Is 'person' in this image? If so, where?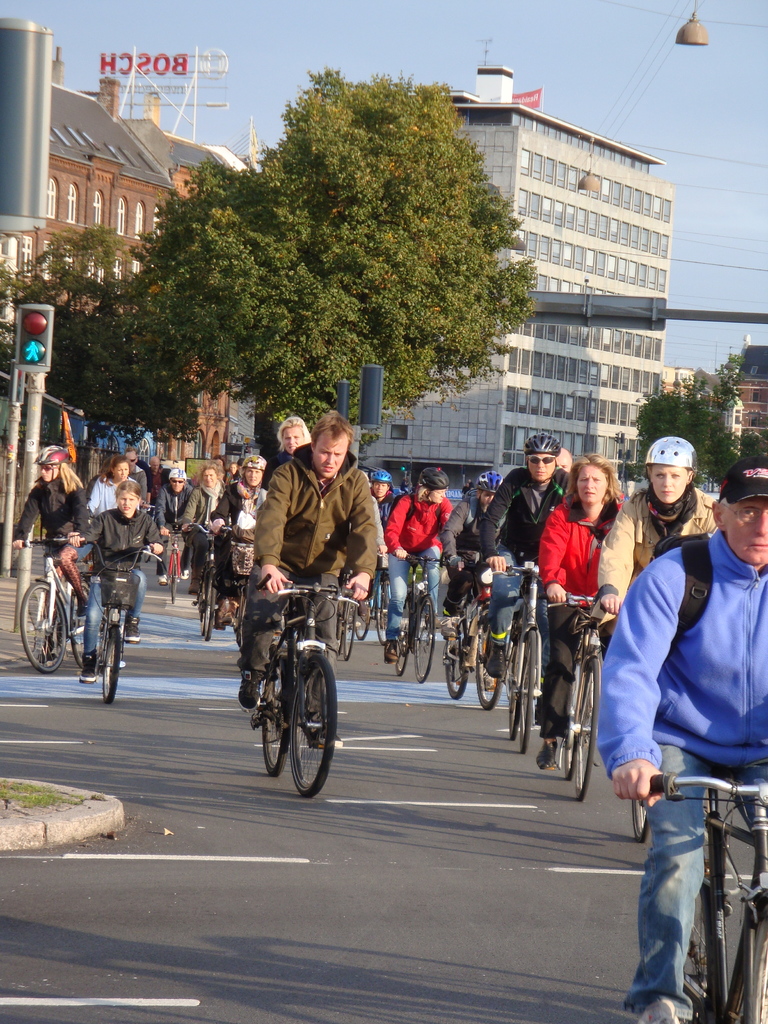
Yes, at [250,401,392,718].
